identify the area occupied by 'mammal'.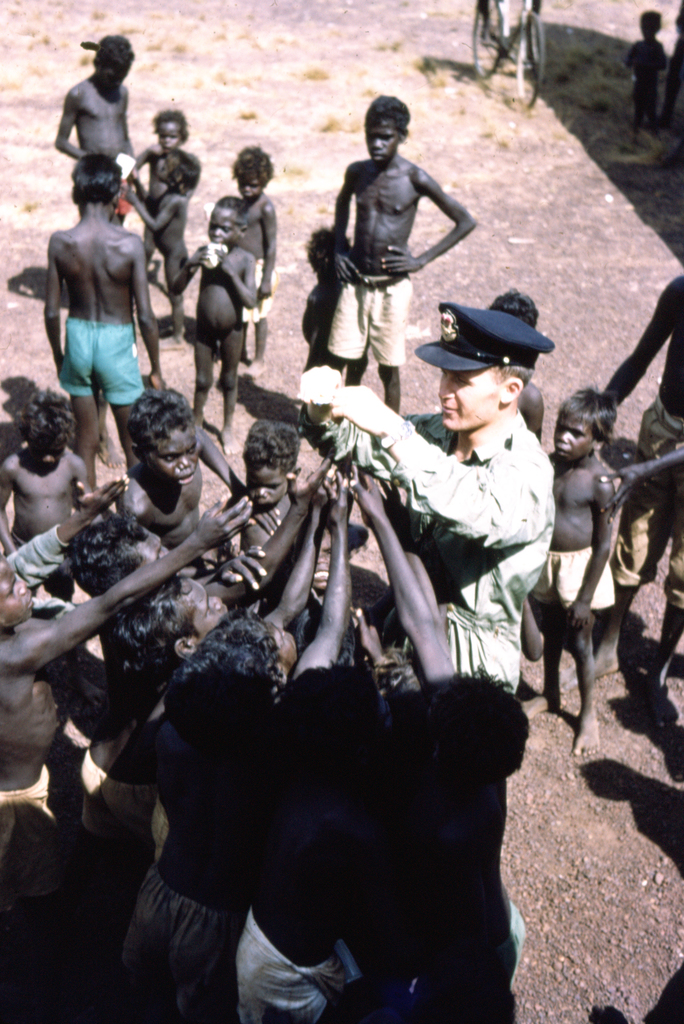
Area: {"x1": 170, "y1": 196, "x2": 254, "y2": 431}.
